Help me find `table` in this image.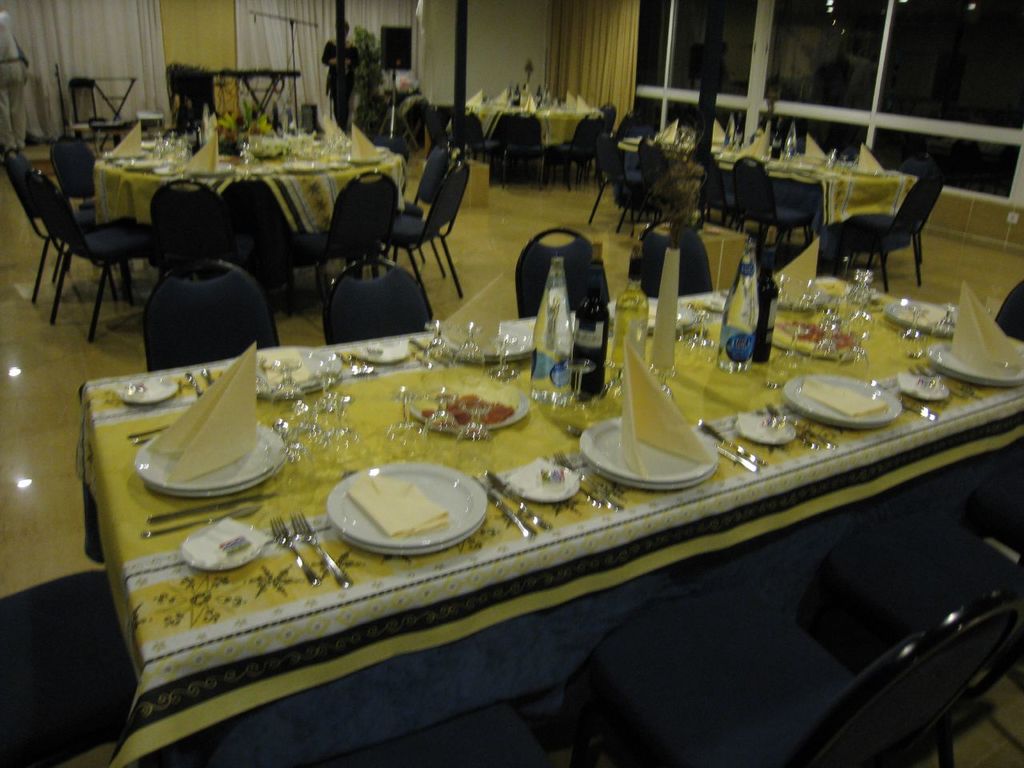
Found it: 214 66 304 126.
